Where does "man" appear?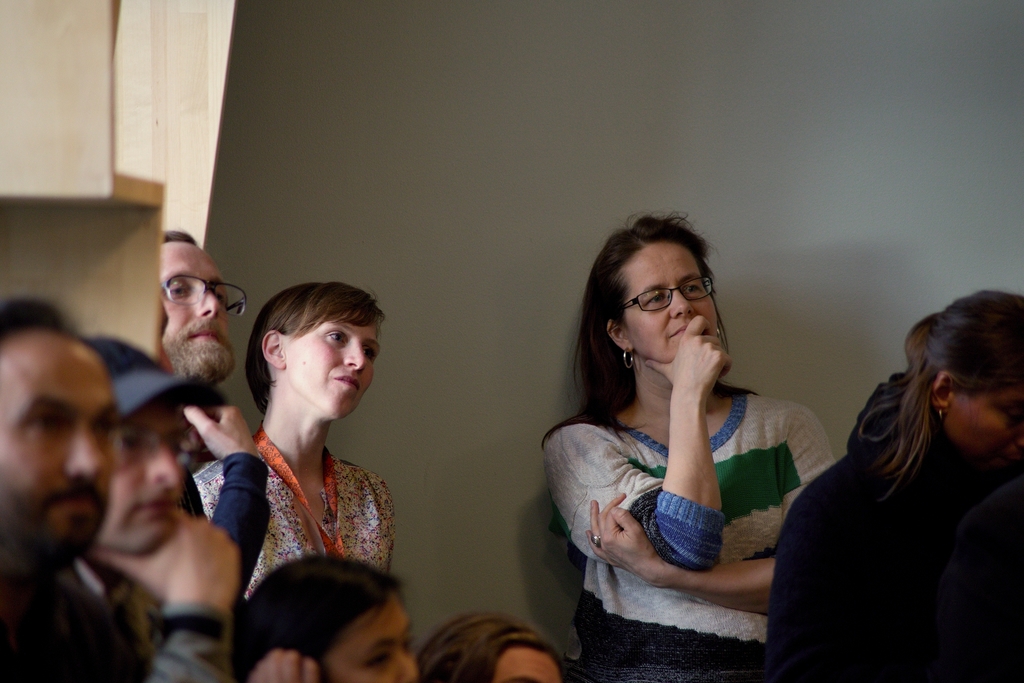
Appears at region(156, 226, 276, 620).
